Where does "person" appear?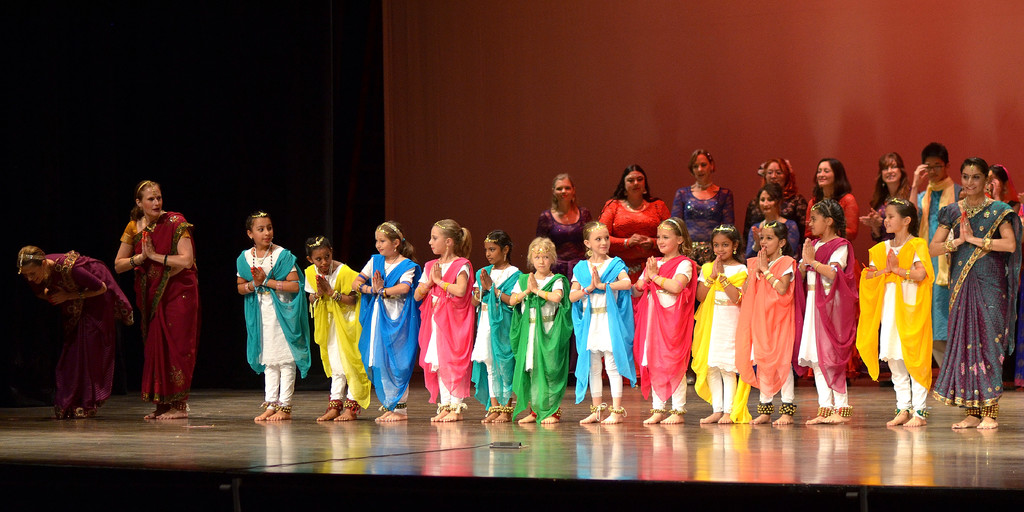
Appears at box=[799, 193, 867, 422].
